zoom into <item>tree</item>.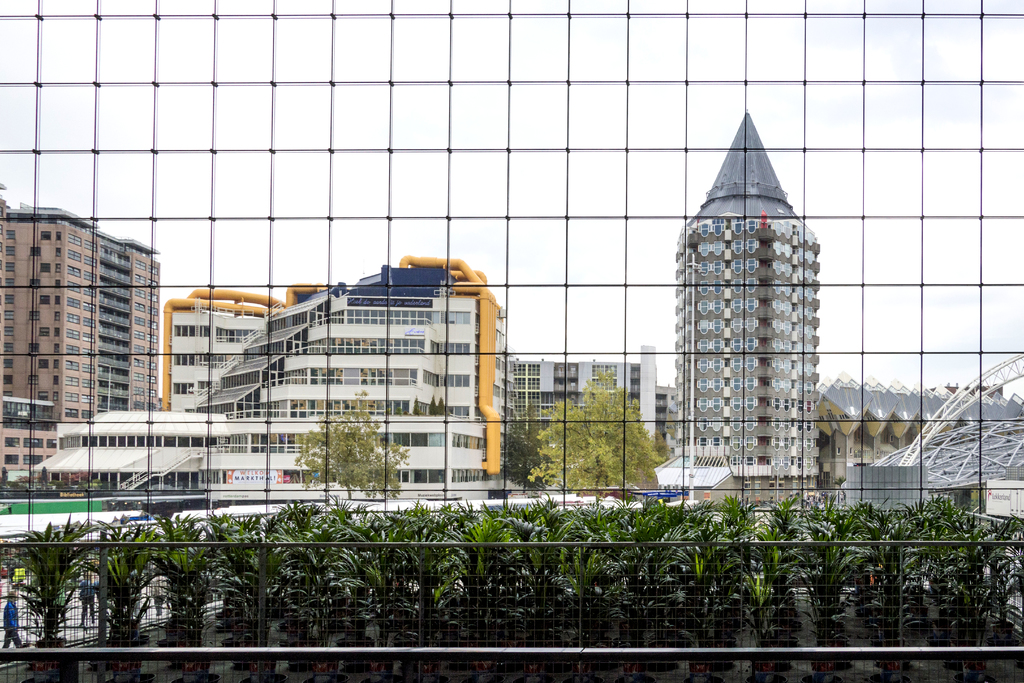
Zoom target: detection(296, 416, 390, 494).
